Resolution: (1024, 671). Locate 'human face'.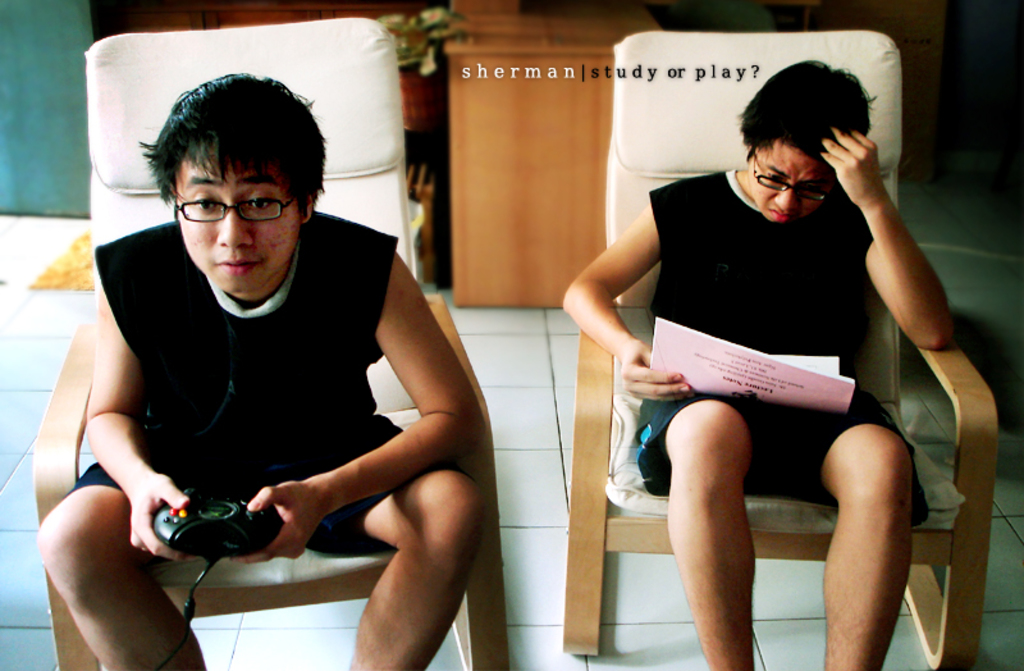
bbox=(177, 158, 303, 295).
